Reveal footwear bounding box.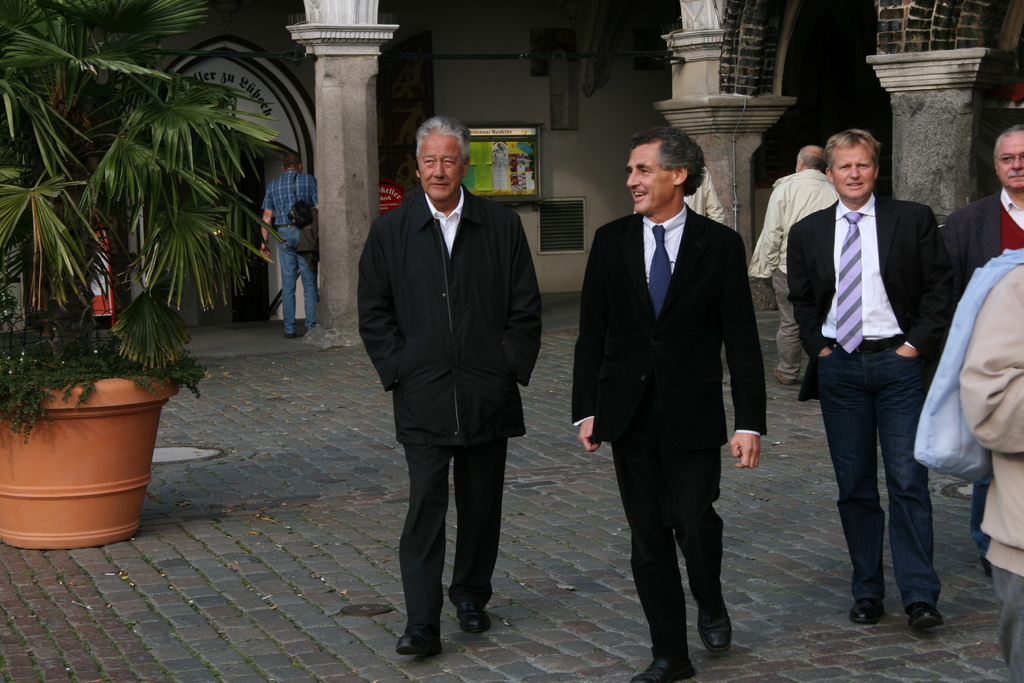
Revealed: 850 597 886 626.
